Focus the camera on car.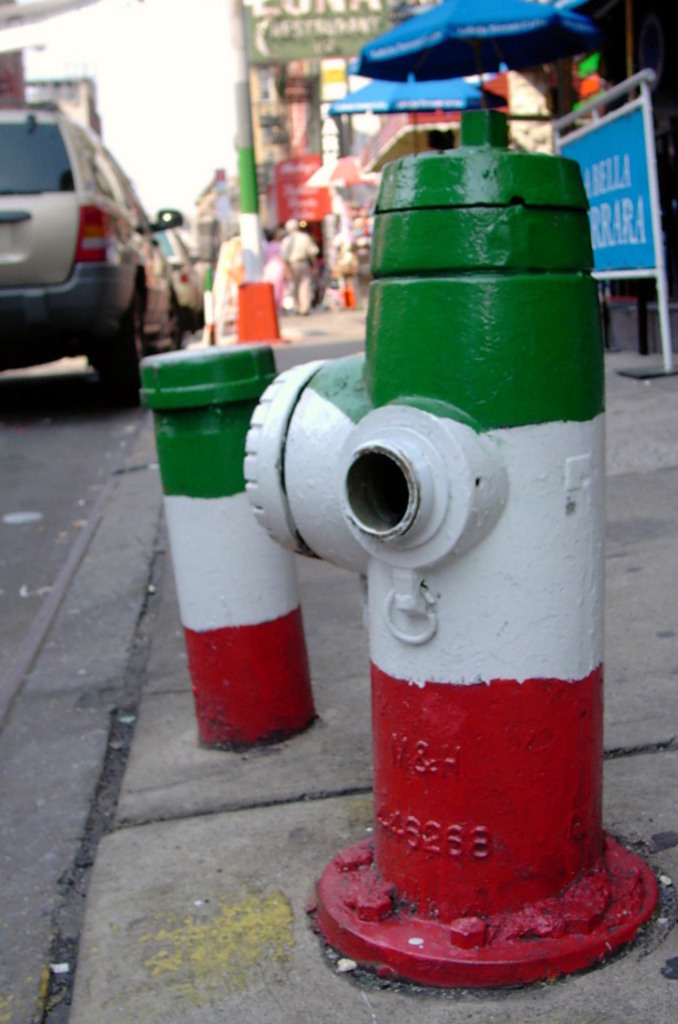
Focus region: locate(0, 100, 175, 396).
